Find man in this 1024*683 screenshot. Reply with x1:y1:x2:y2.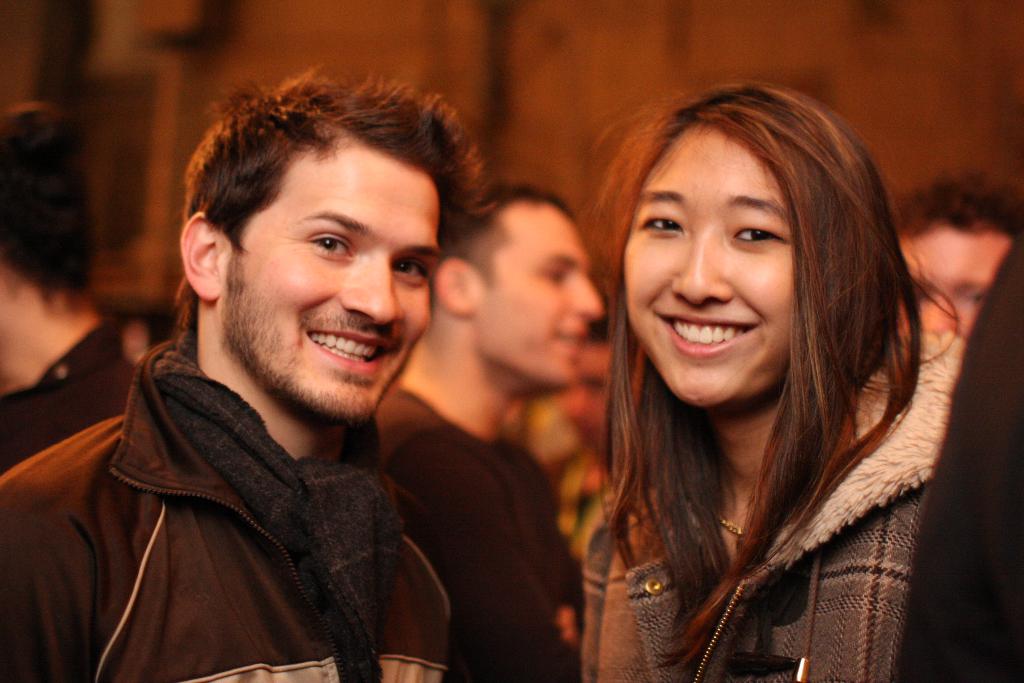
0:97:141:471.
